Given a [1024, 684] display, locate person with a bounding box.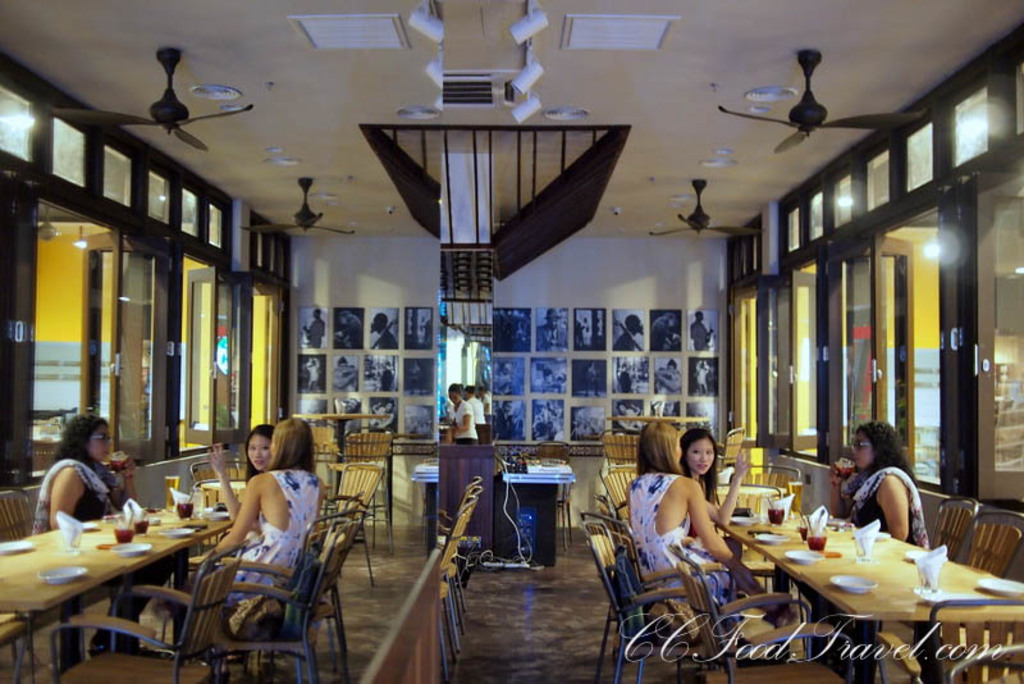
Located: (left=662, top=414, right=768, bottom=558).
